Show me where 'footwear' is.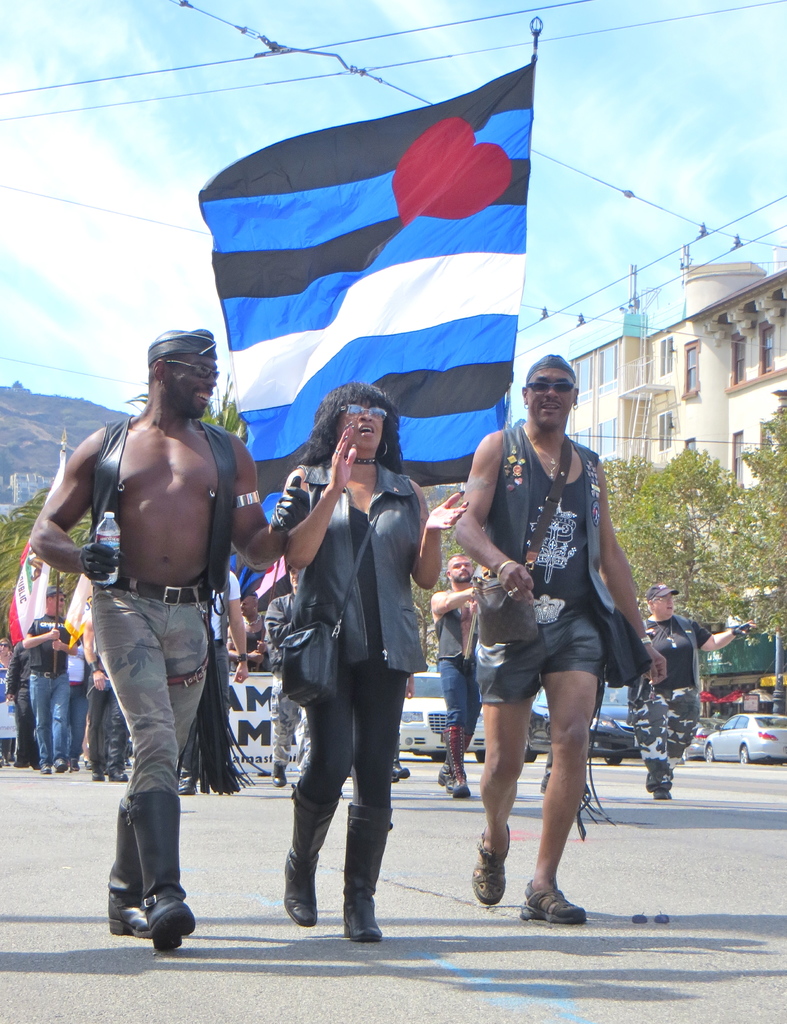
'footwear' is at <box>646,767,671,788</box>.
